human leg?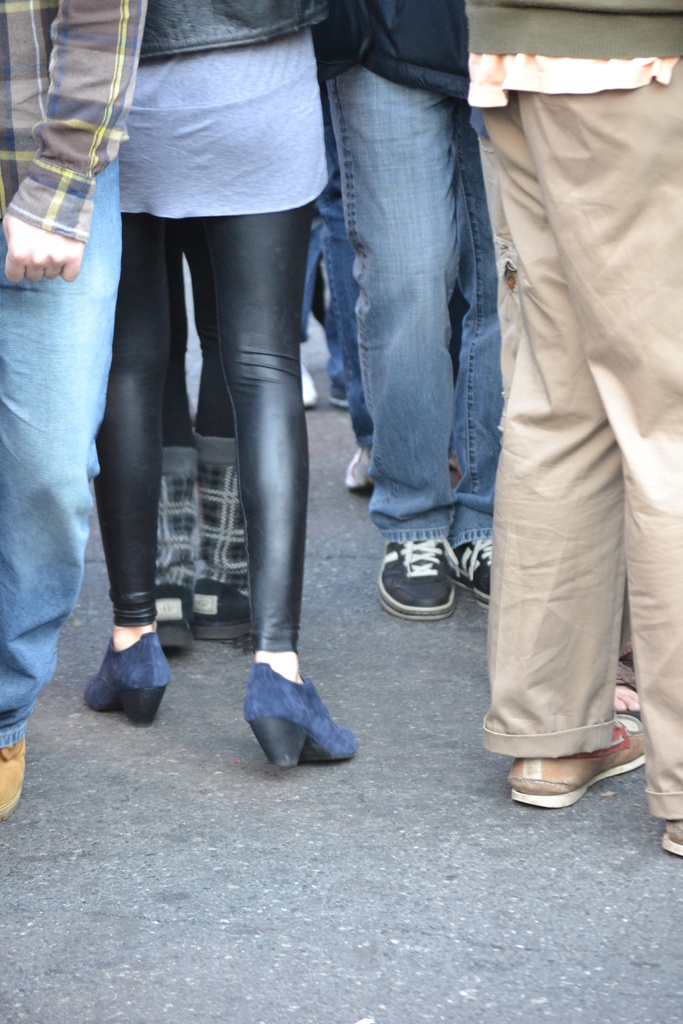
(82, 228, 168, 723)
